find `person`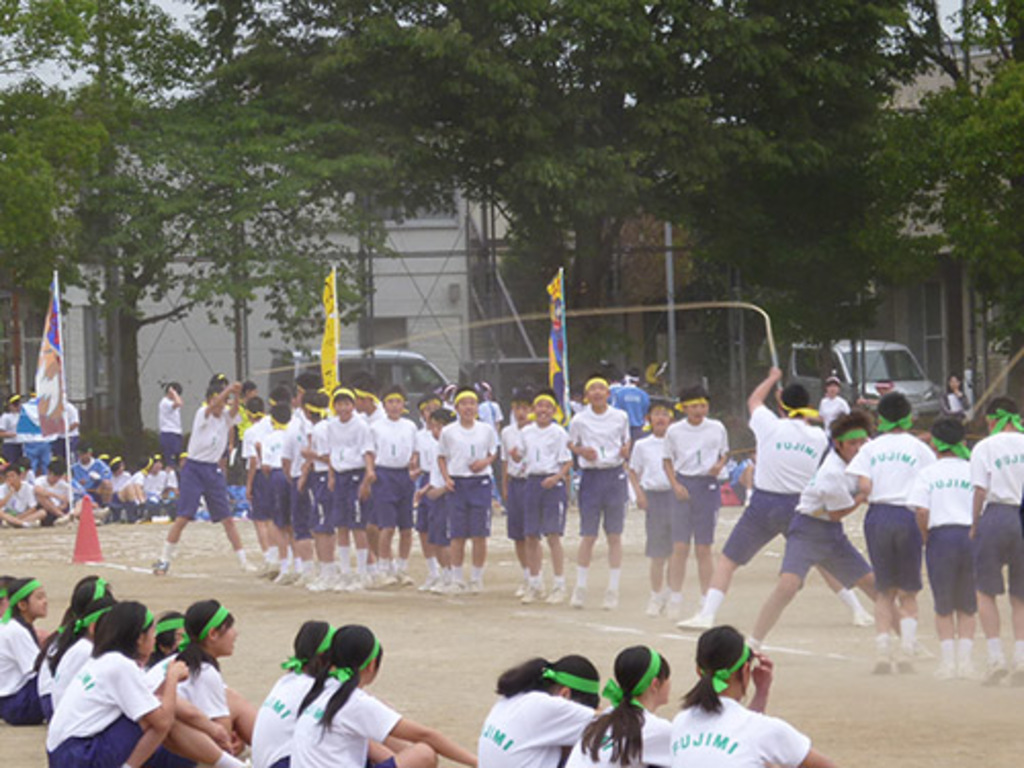
<region>475, 651, 608, 766</region>
